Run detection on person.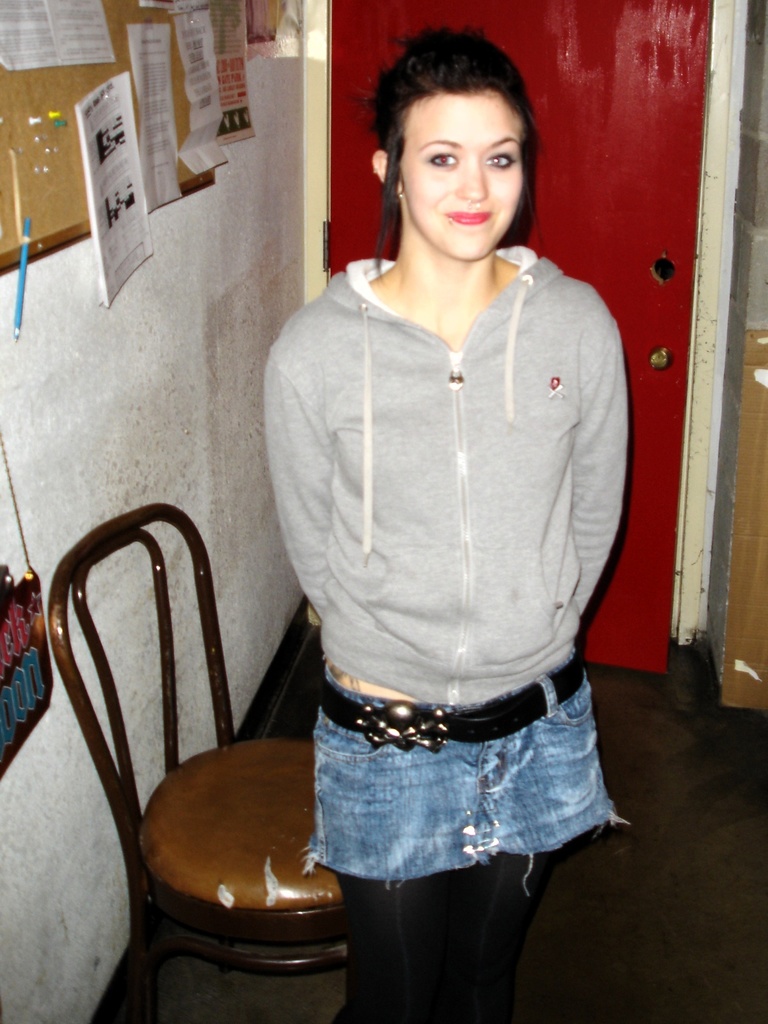
Result: 266, 26, 635, 1023.
